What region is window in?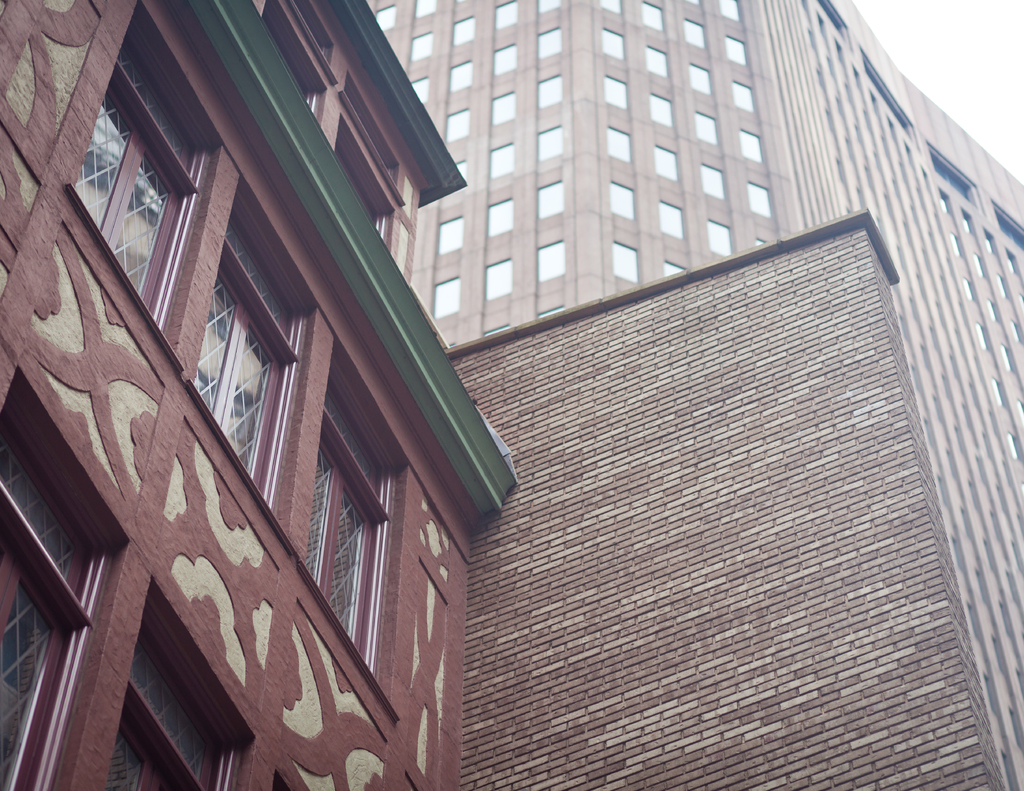
Rect(985, 228, 1001, 258).
